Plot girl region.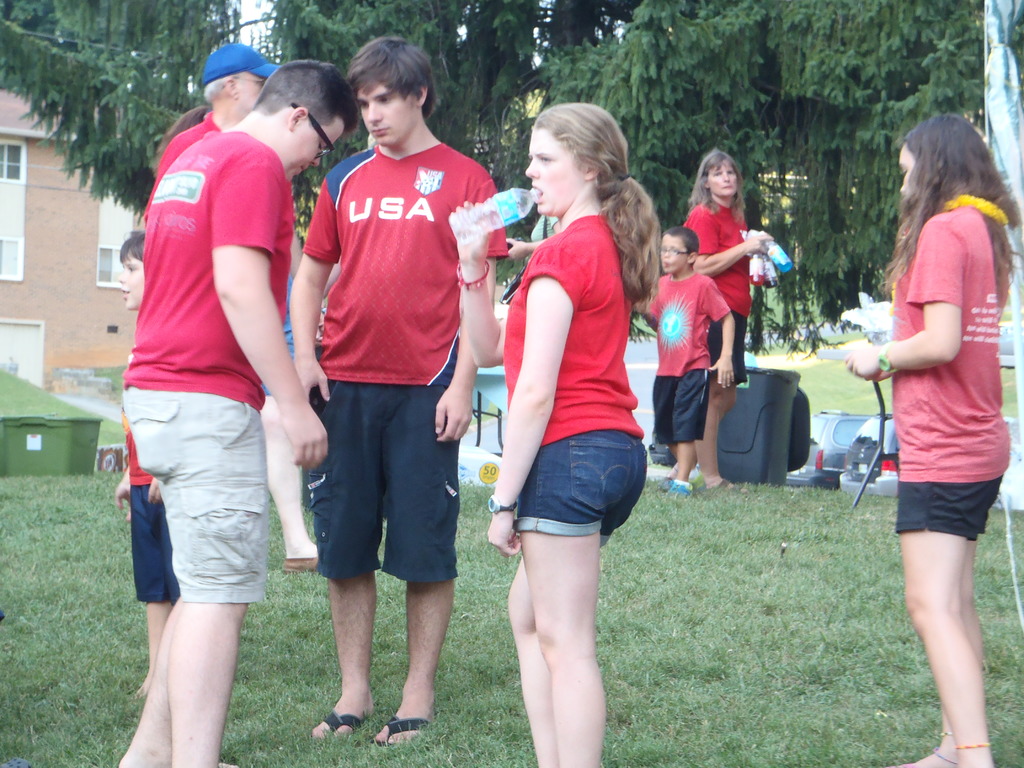
Plotted at BBox(846, 116, 1018, 767).
